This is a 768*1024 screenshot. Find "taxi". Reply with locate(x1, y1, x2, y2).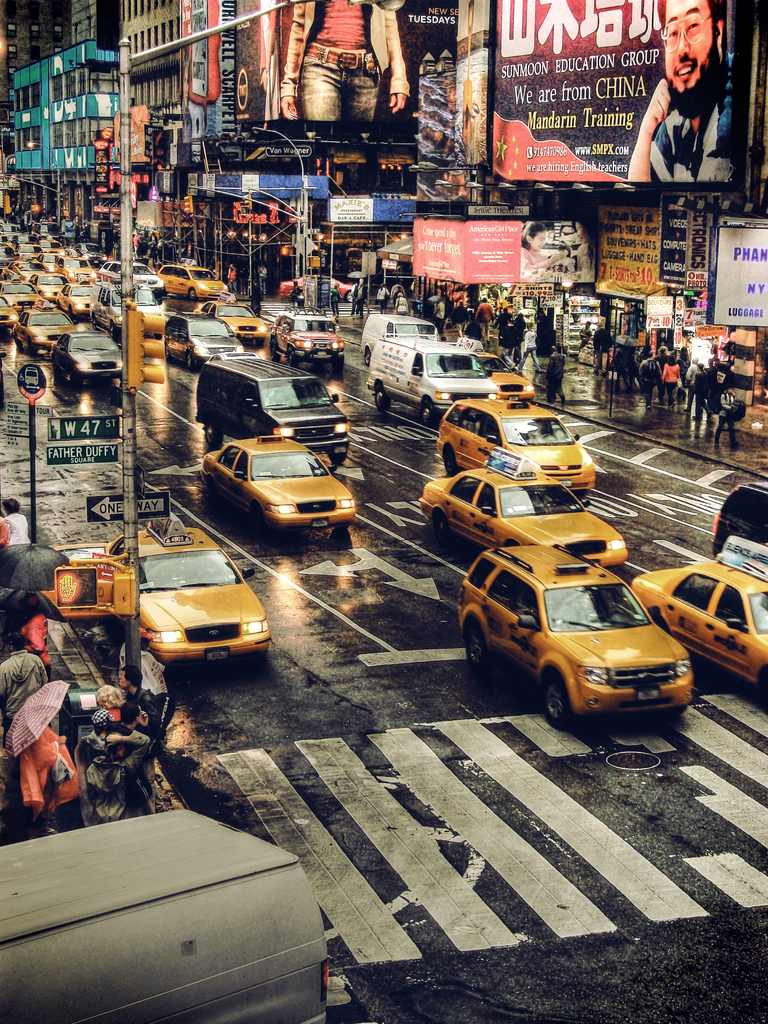
locate(160, 257, 230, 299).
